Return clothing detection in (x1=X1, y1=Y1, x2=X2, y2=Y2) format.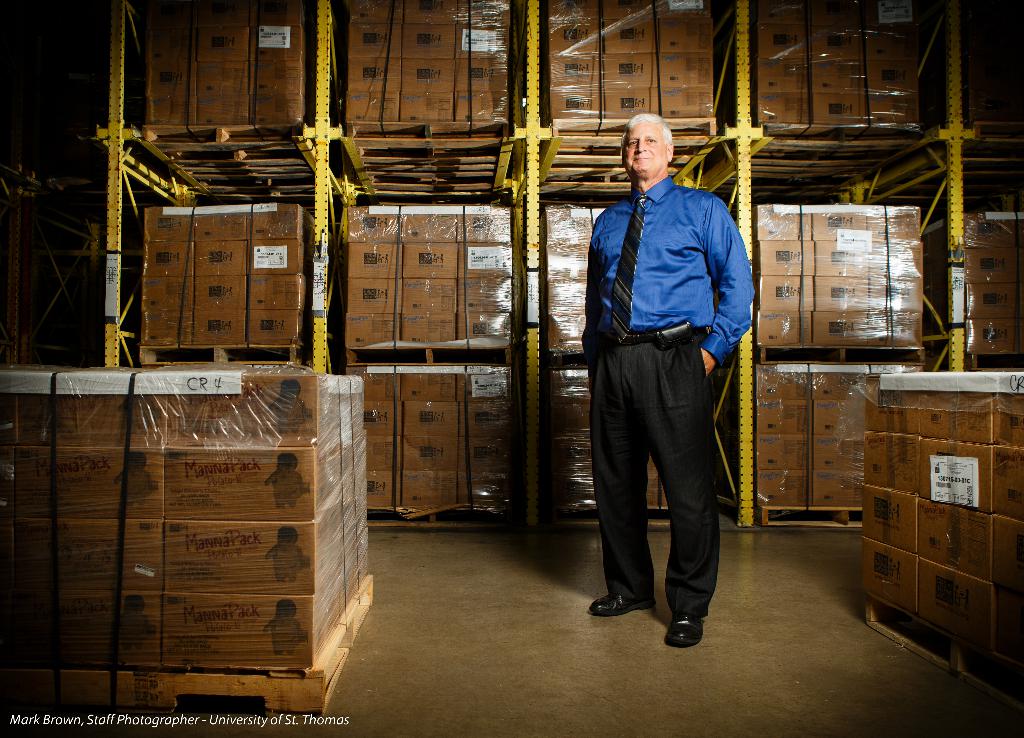
(x1=569, y1=89, x2=765, y2=612).
